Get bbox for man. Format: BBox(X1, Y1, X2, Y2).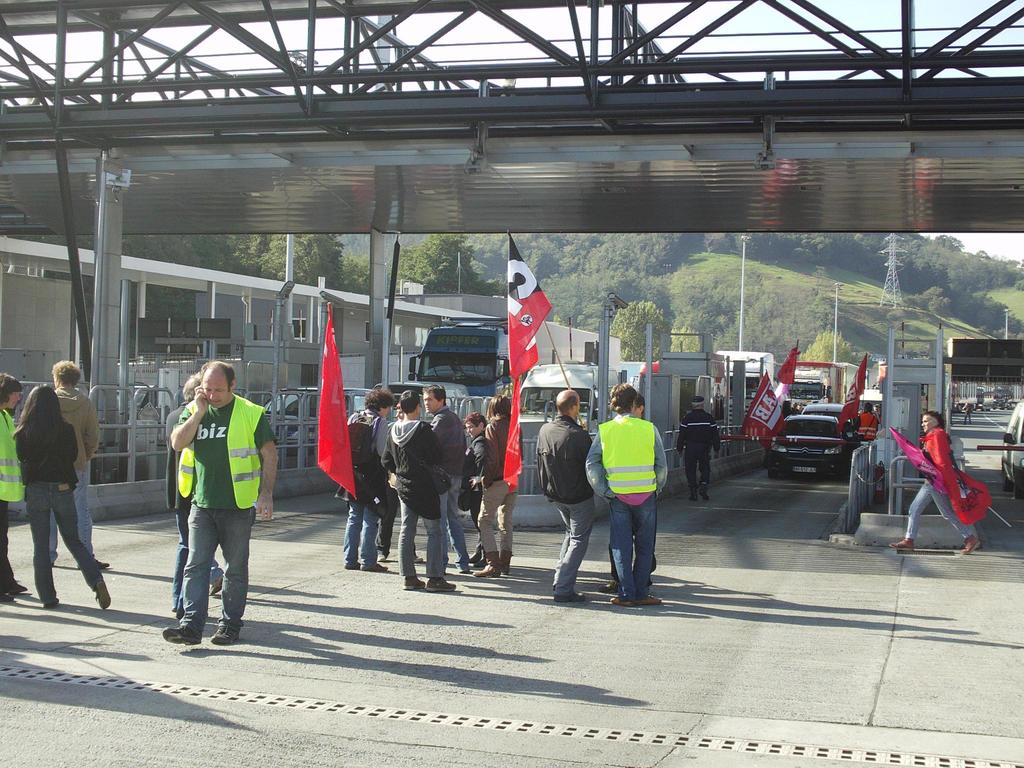
BBox(584, 384, 669, 607).
